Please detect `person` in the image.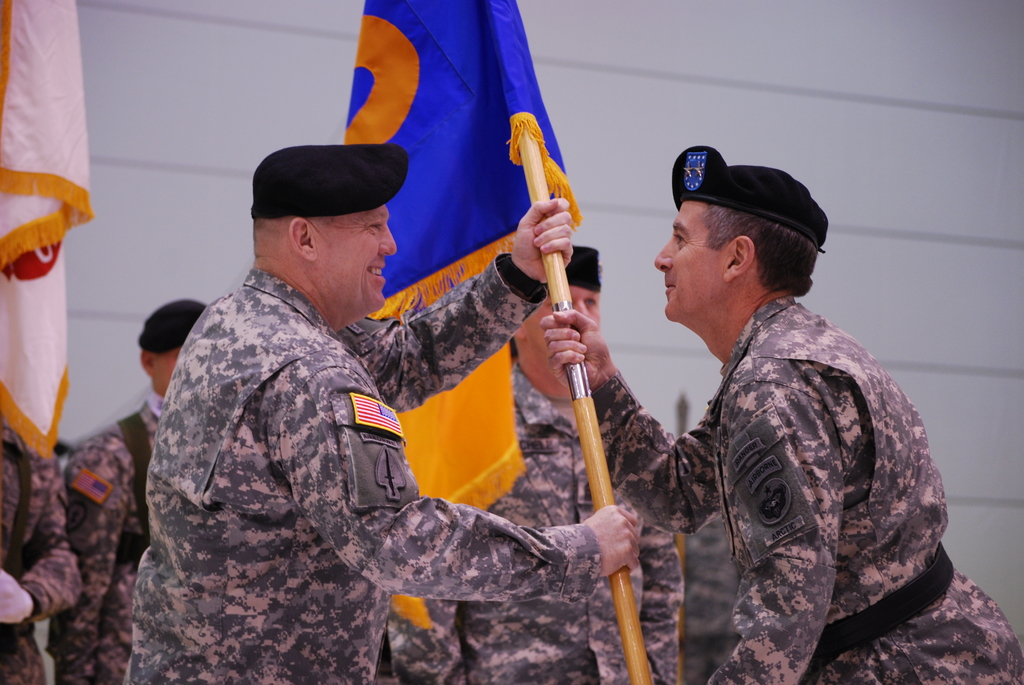
{"x1": 538, "y1": 144, "x2": 1023, "y2": 684}.
